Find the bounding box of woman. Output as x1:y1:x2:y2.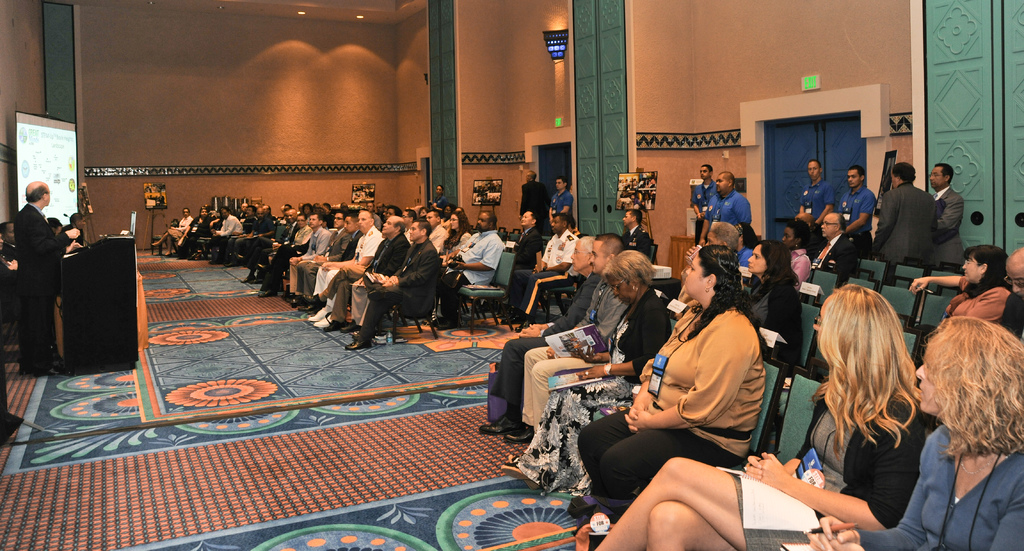
745:236:801:369.
